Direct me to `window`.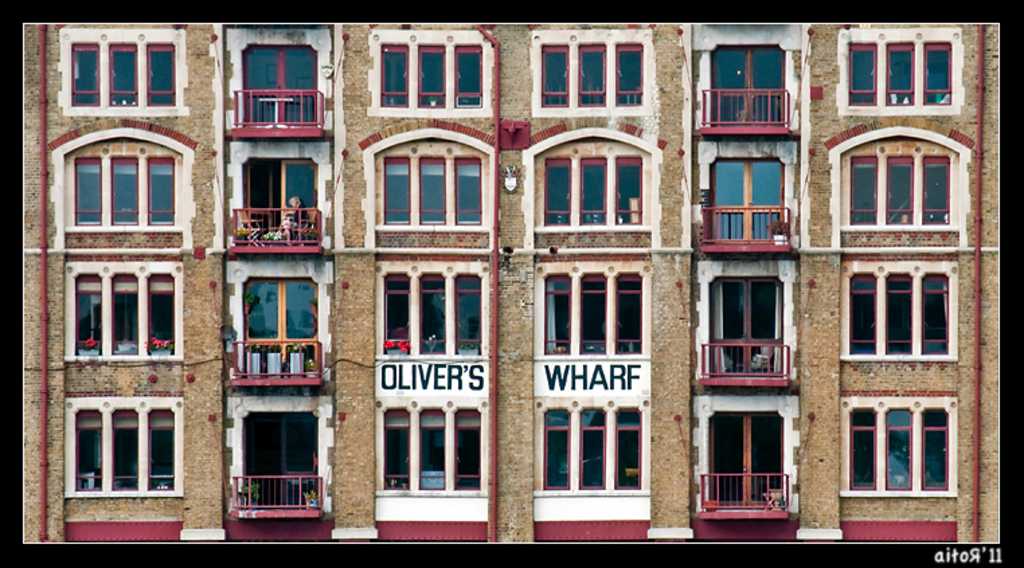
Direction: 245 43 317 125.
